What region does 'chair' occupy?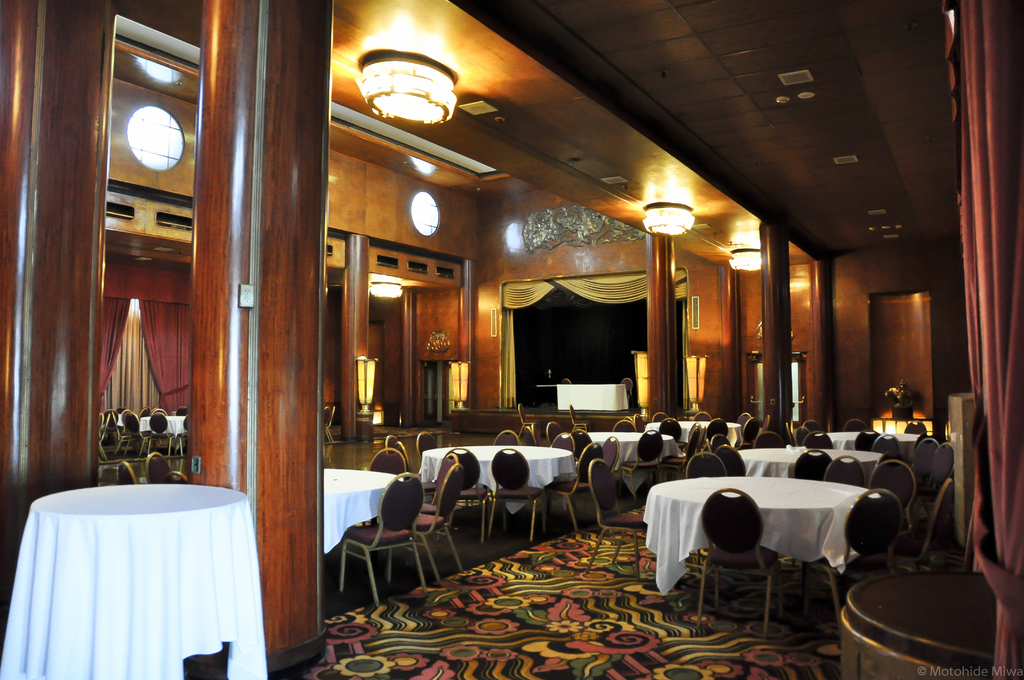
<box>636,414,644,434</box>.
